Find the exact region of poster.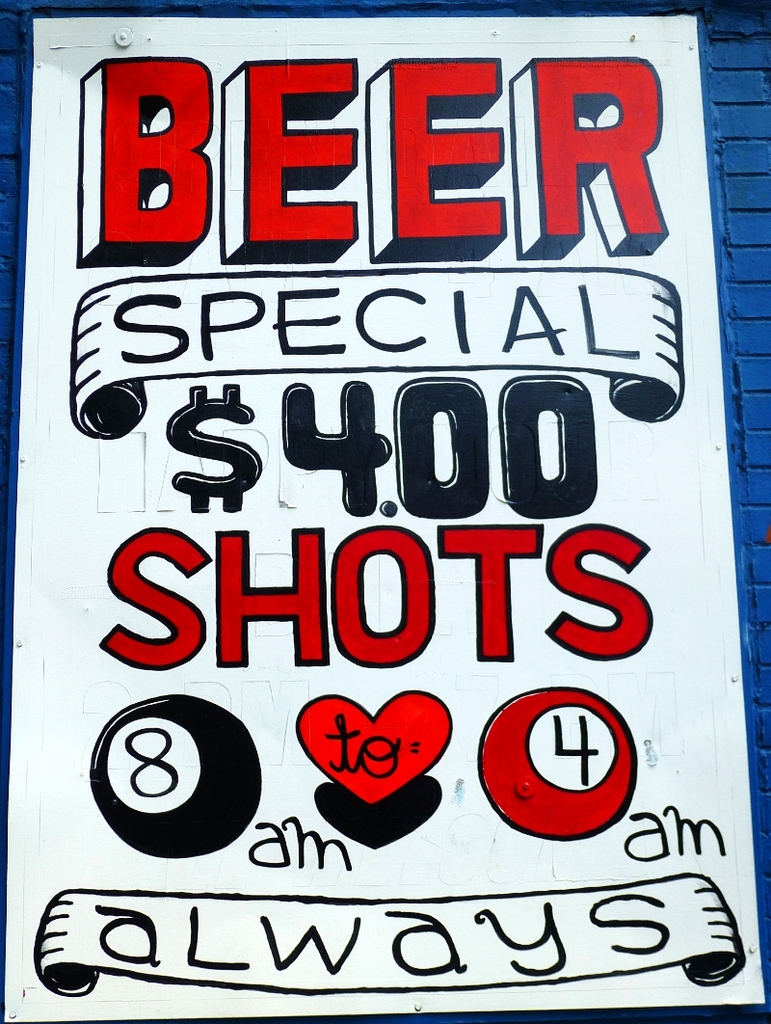
Exact region: left=0, top=16, right=767, bottom=1020.
